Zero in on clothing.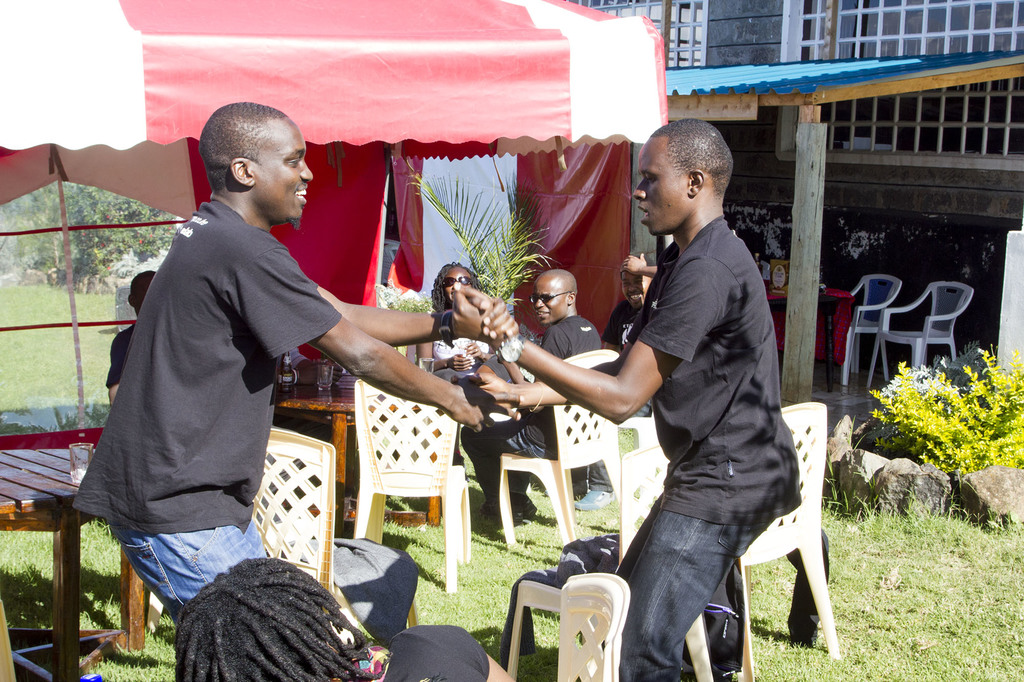
Zeroed in: region(365, 624, 488, 681).
